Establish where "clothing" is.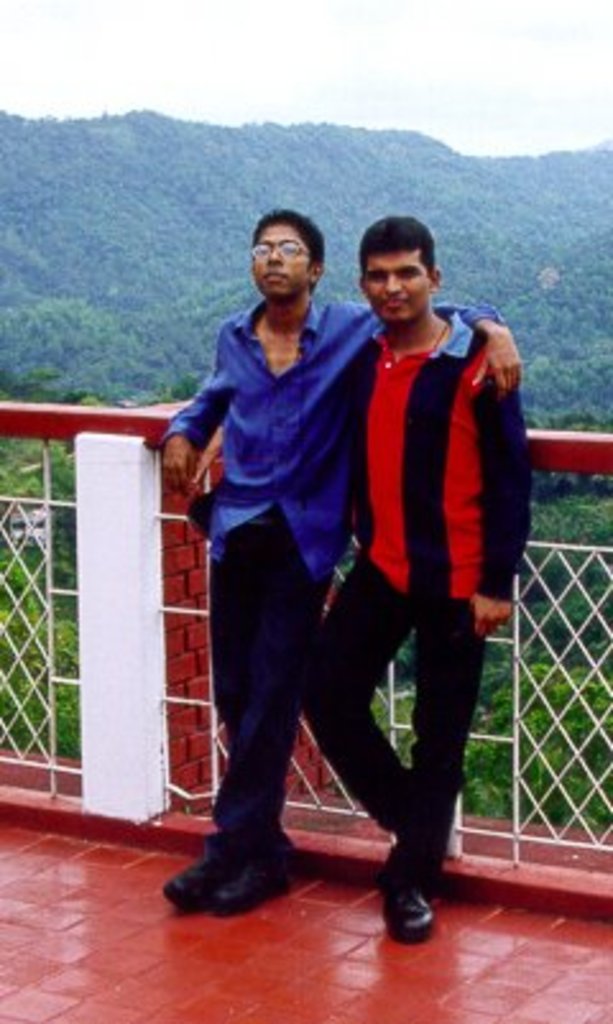
Established at (204, 521, 317, 855).
